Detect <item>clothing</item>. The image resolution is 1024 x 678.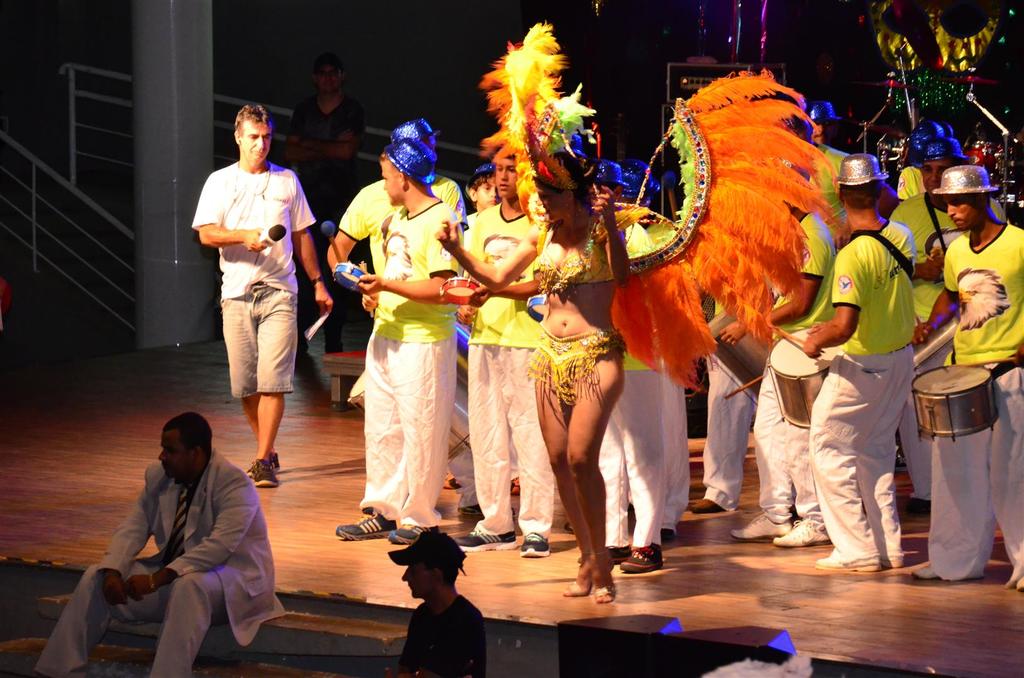
bbox(751, 212, 842, 542).
